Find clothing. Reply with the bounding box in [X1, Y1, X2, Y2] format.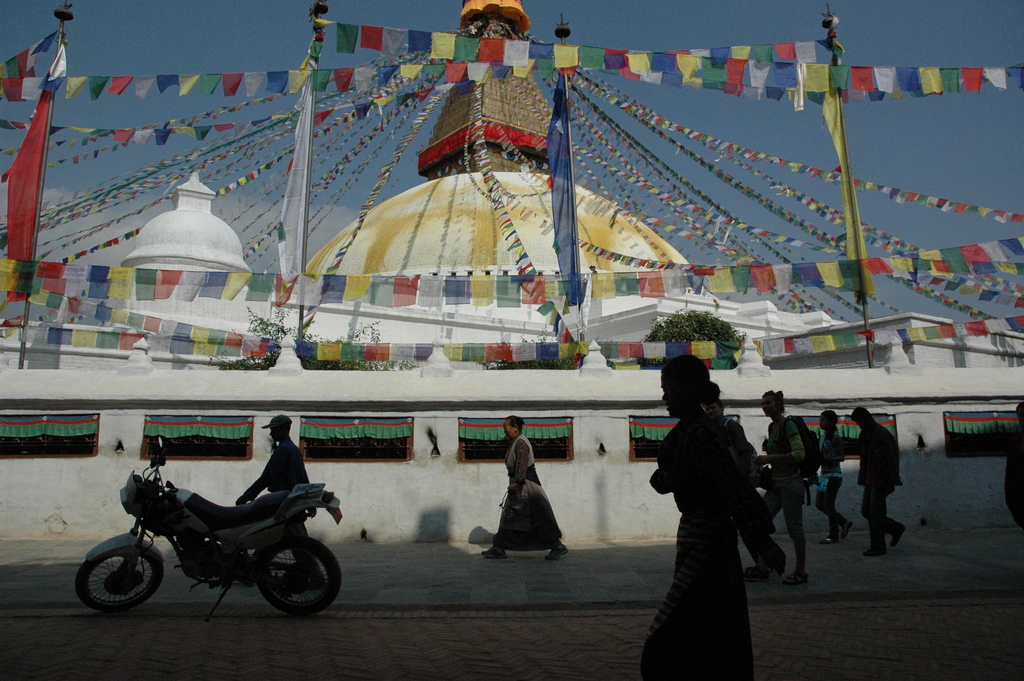
[641, 409, 753, 680].
